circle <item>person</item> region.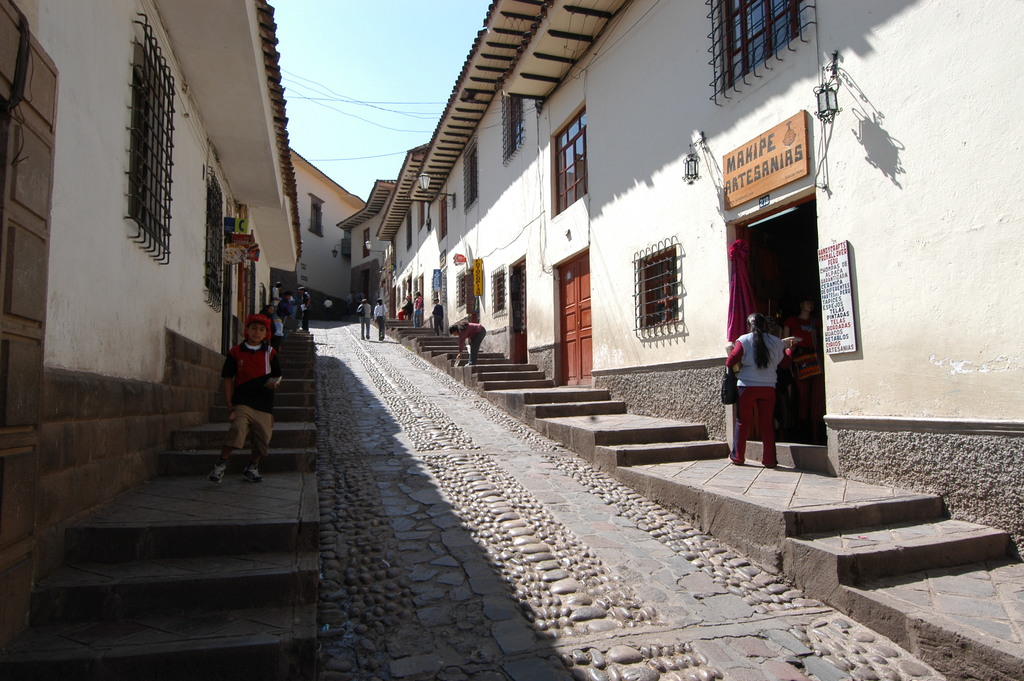
Region: [433,299,446,331].
